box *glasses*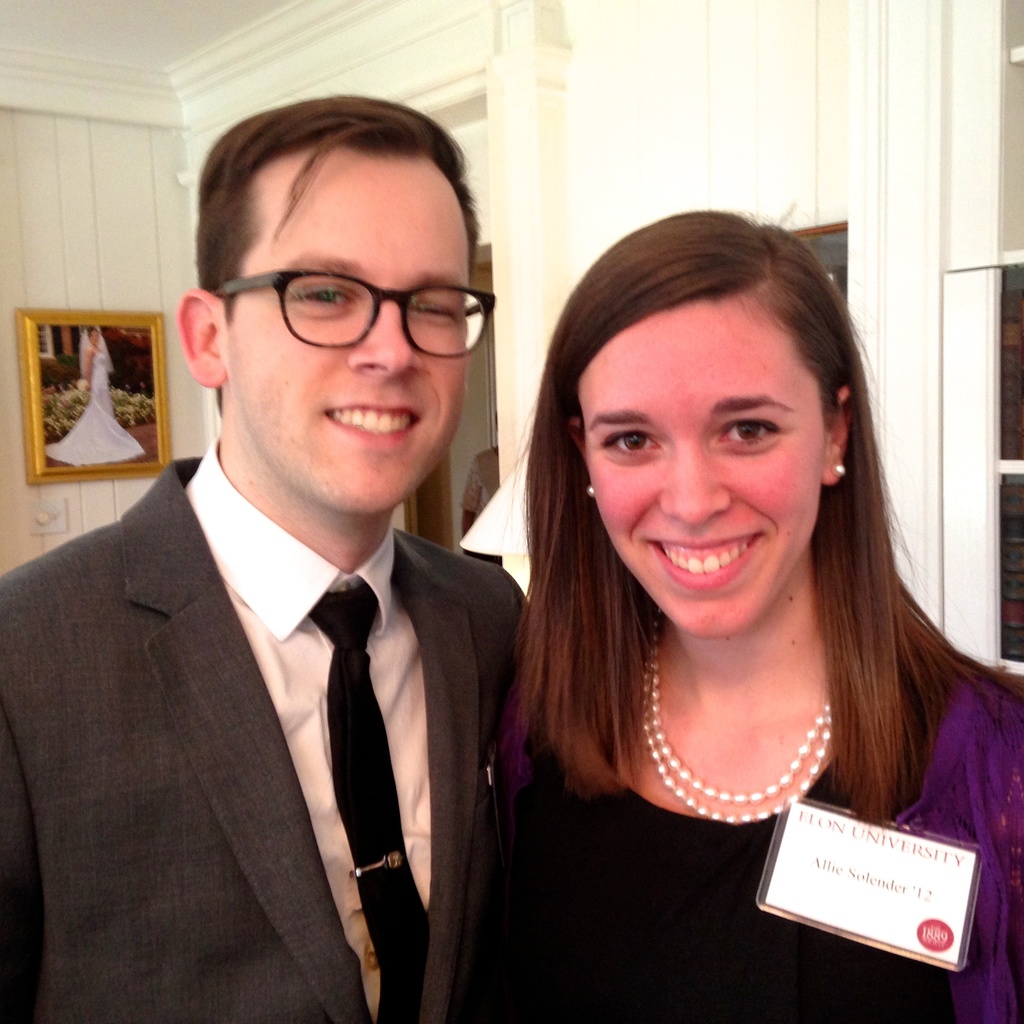
(left=219, top=247, right=472, bottom=362)
